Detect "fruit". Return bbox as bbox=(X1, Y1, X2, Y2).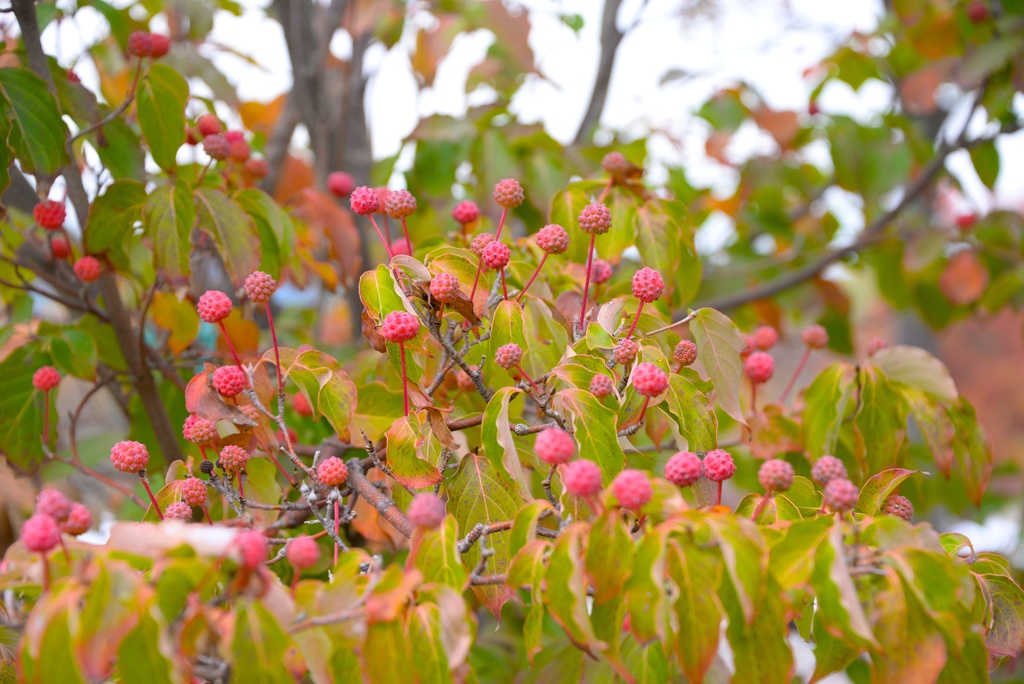
bbox=(492, 176, 525, 205).
